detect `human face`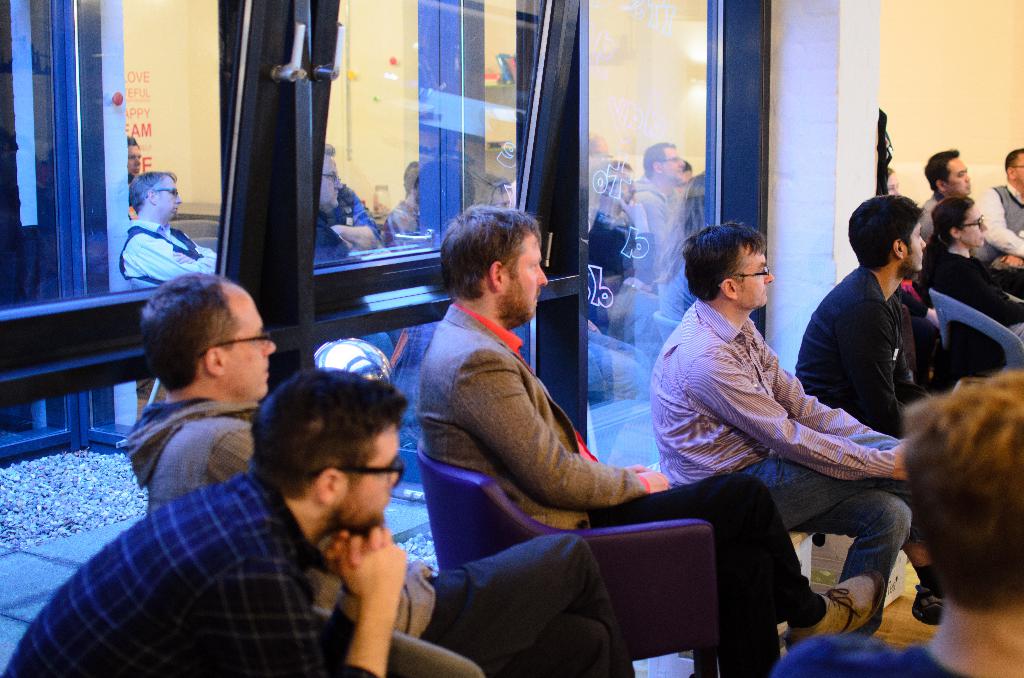
{"x1": 227, "y1": 287, "x2": 273, "y2": 393}
